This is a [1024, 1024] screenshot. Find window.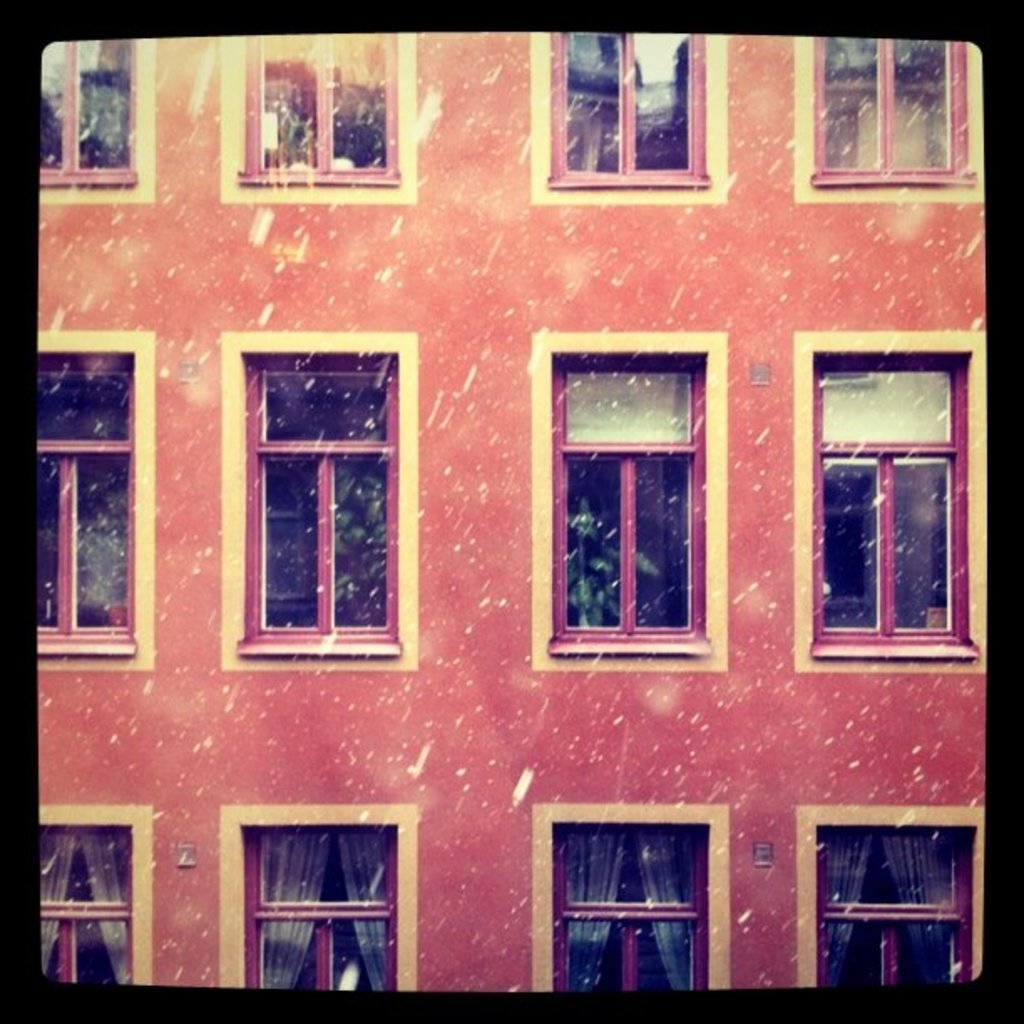
Bounding box: 813,351,979,659.
